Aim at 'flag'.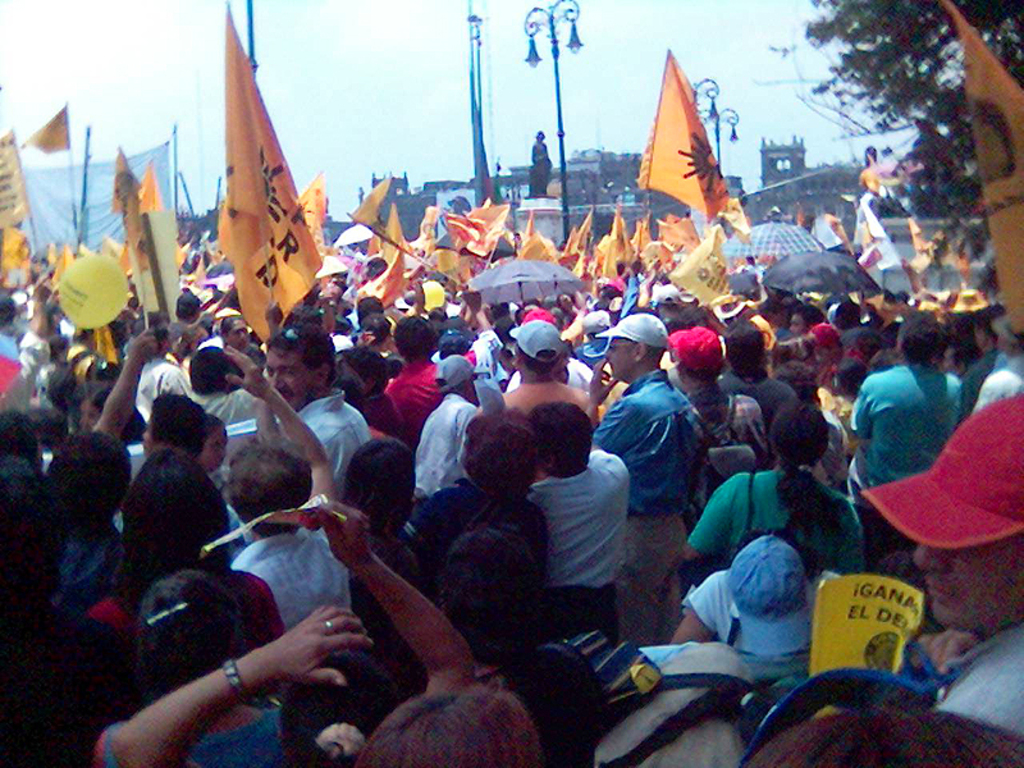
Aimed at (52, 243, 73, 283).
